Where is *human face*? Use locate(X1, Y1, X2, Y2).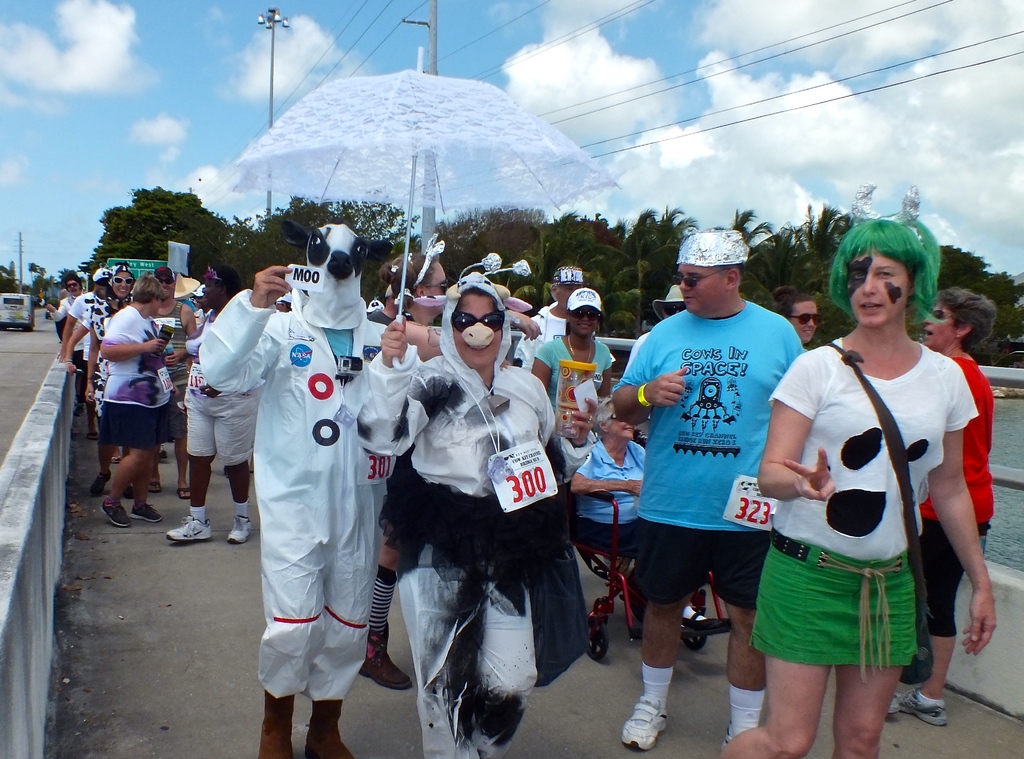
locate(924, 302, 955, 352).
